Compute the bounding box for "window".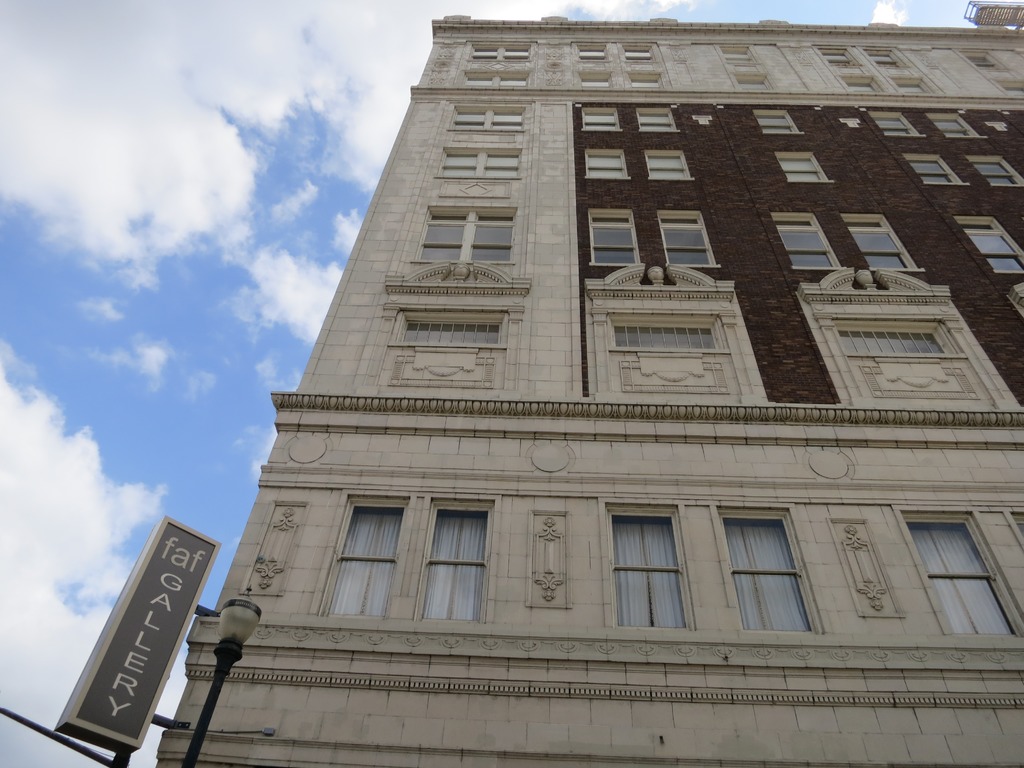
BBox(716, 41, 758, 65).
